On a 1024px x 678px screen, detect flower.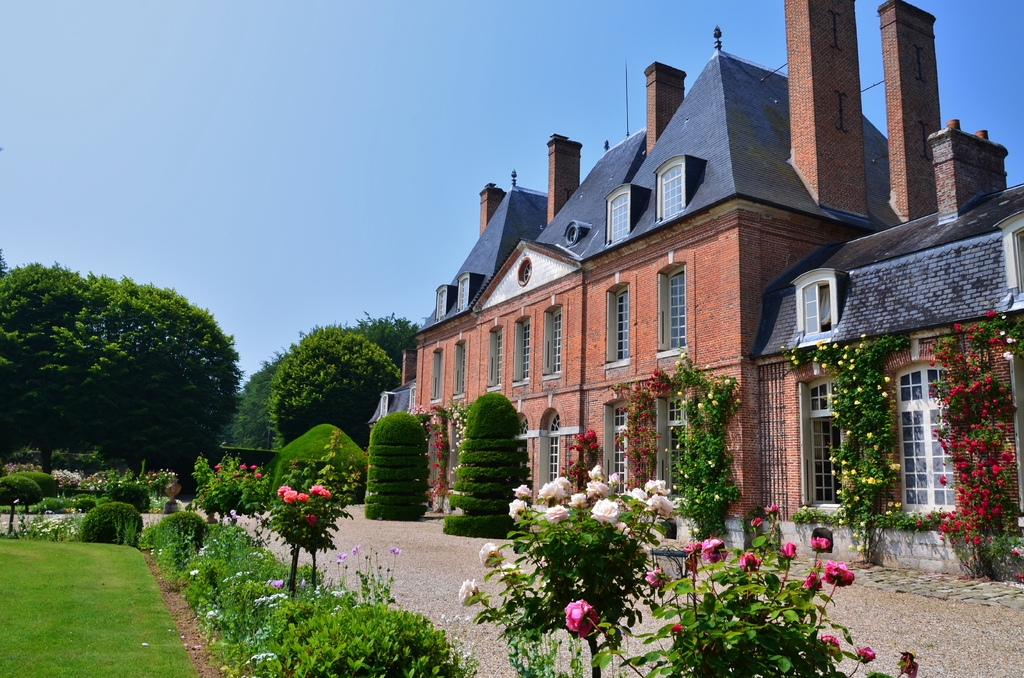
x1=570, y1=492, x2=589, y2=507.
